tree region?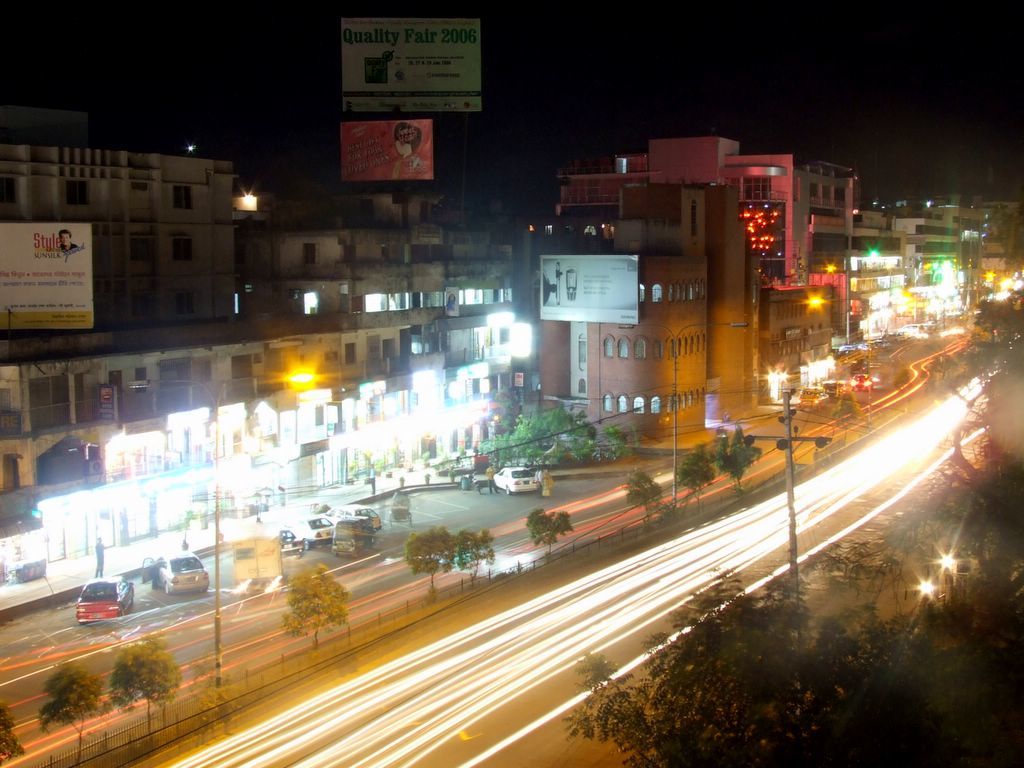
rect(106, 631, 183, 734)
